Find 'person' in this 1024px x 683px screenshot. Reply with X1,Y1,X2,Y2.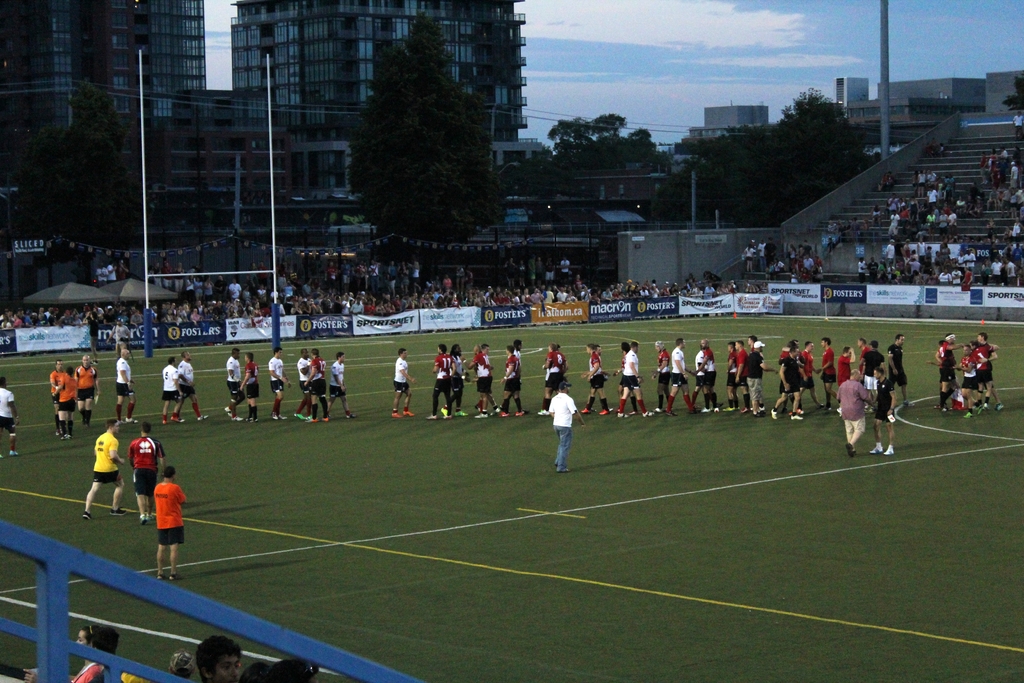
79,416,128,519.
